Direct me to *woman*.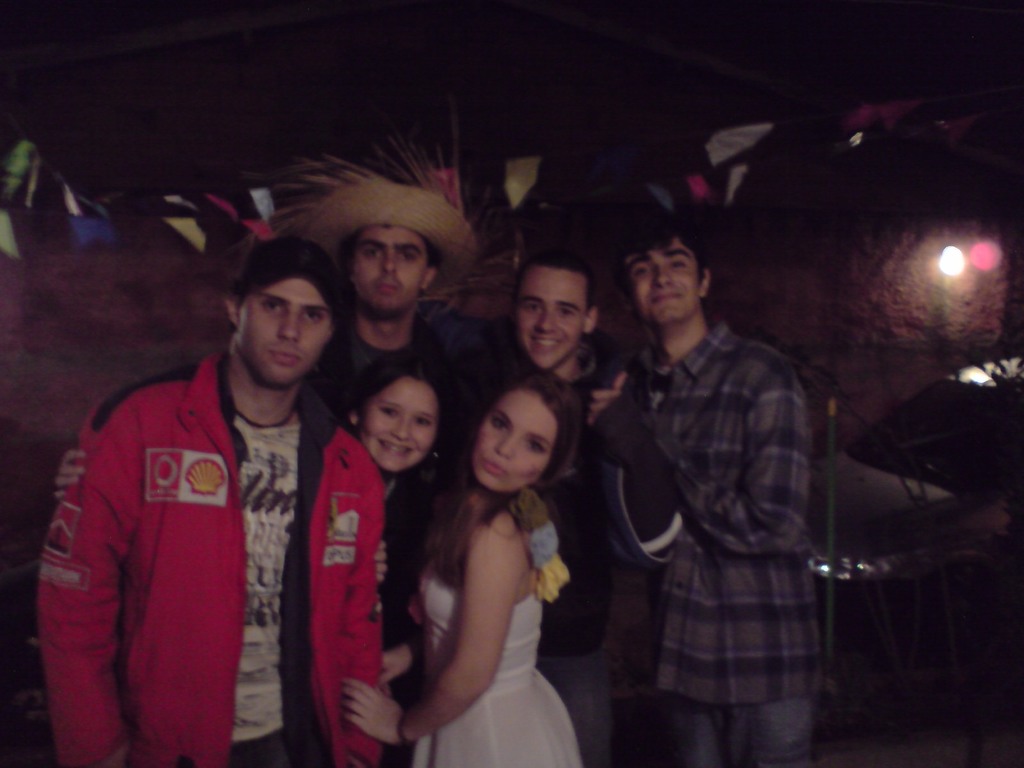
Direction: (x1=344, y1=379, x2=584, y2=767).
